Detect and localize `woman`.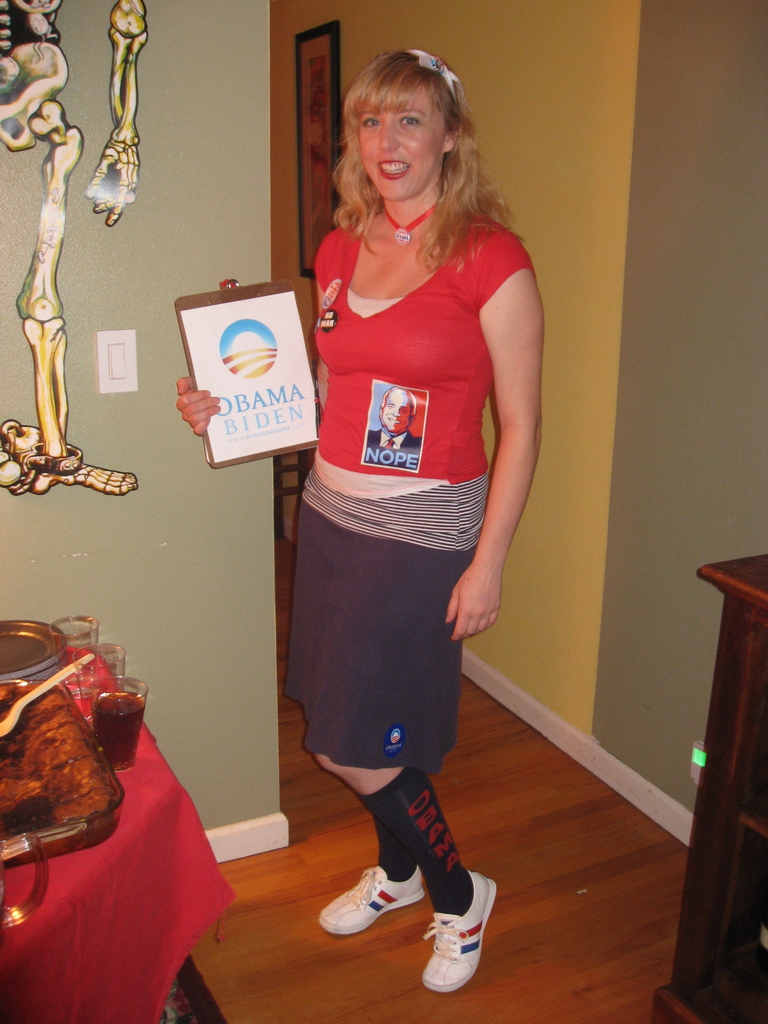
Localized at [x1=250, y1=60, x2=548, y2=926].
